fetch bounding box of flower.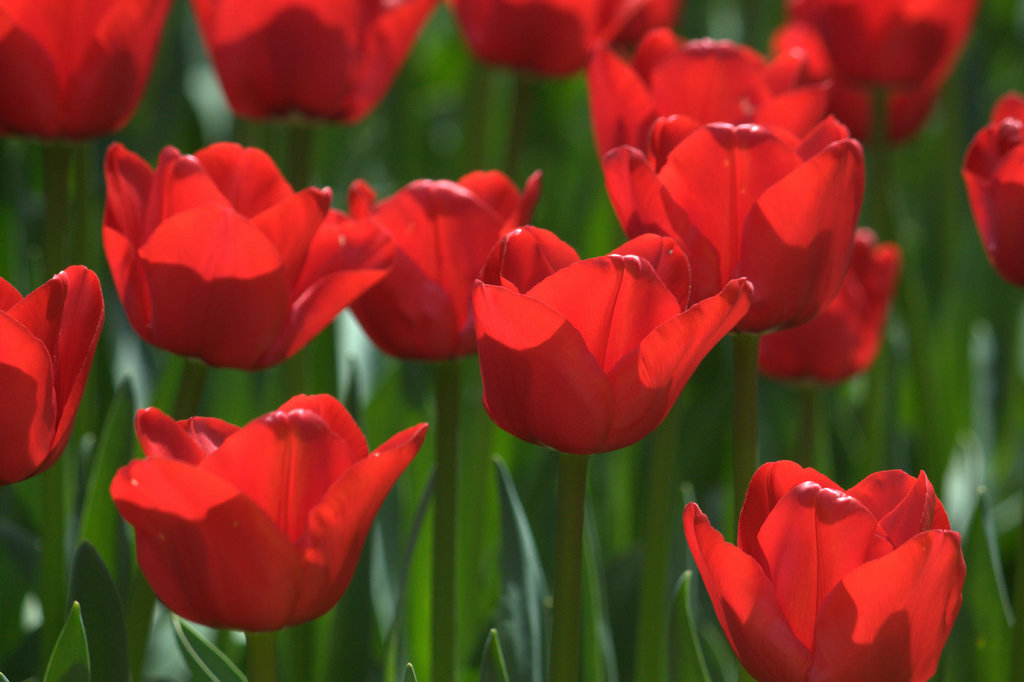
Bbox: select_region(102, 391, 420, 633).
